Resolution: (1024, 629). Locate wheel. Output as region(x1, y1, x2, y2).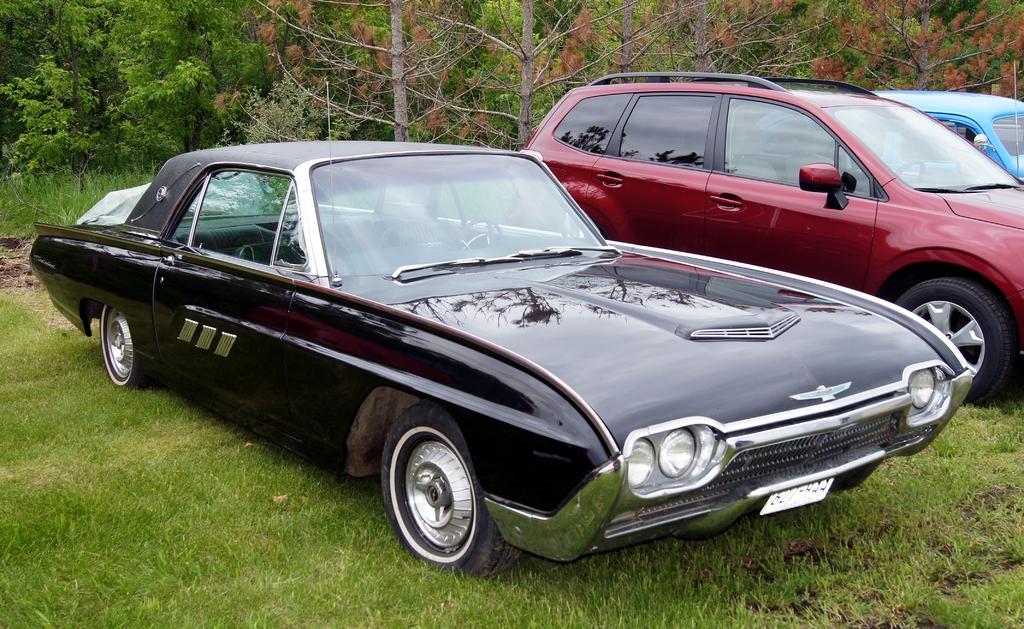
region(446, 215, 499, 268).
